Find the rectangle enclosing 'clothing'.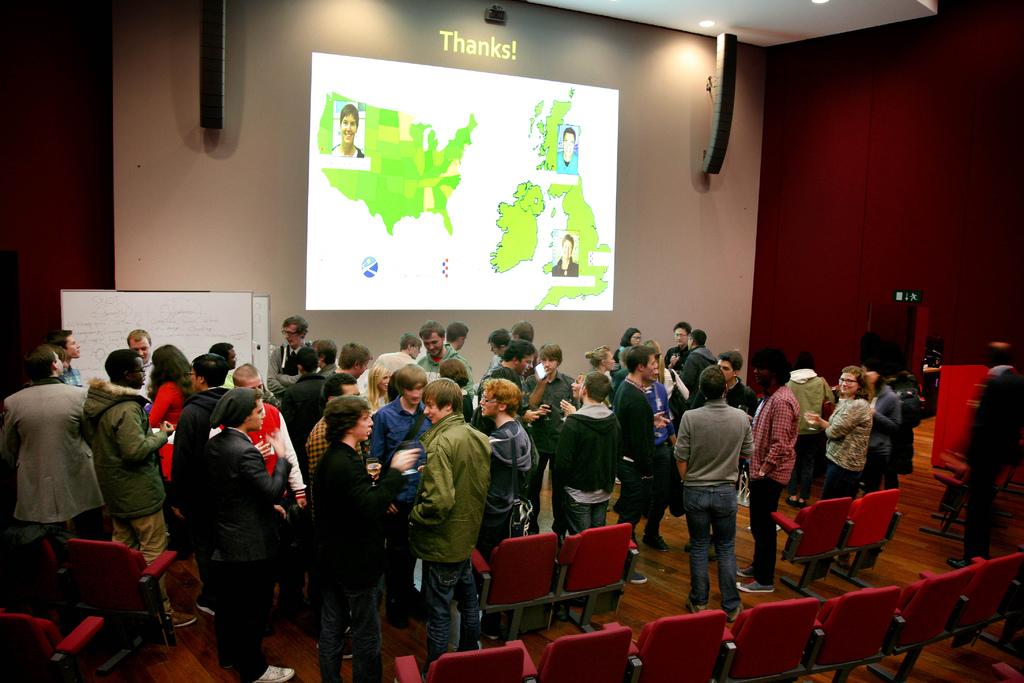
bbox=(815, 388, 875, 506).
